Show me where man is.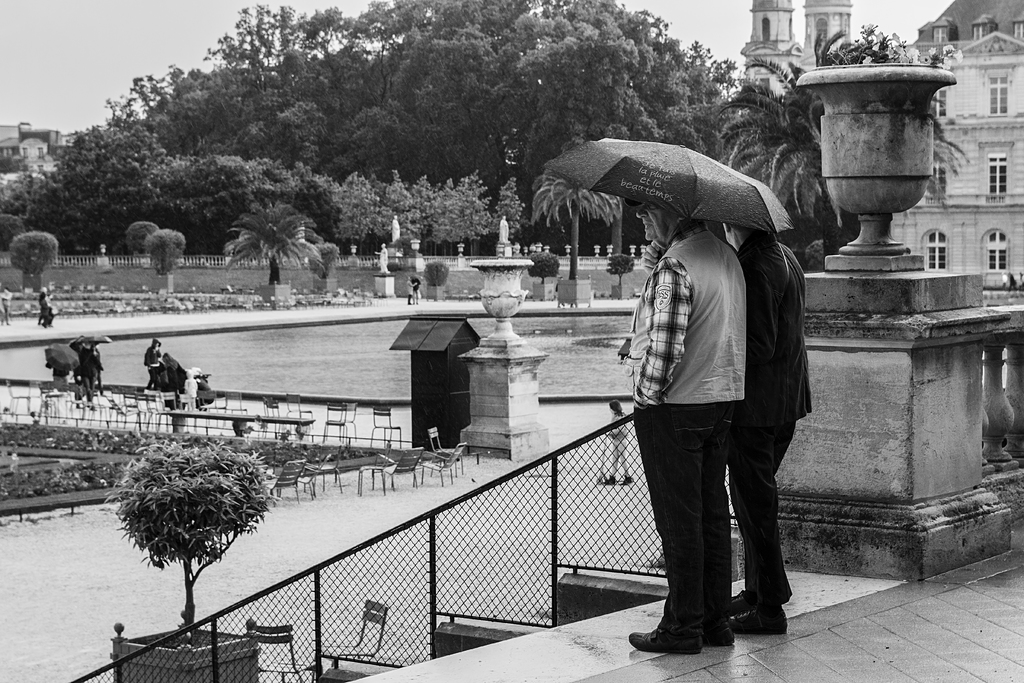
man is at box=[627, 197, 746, 655].
